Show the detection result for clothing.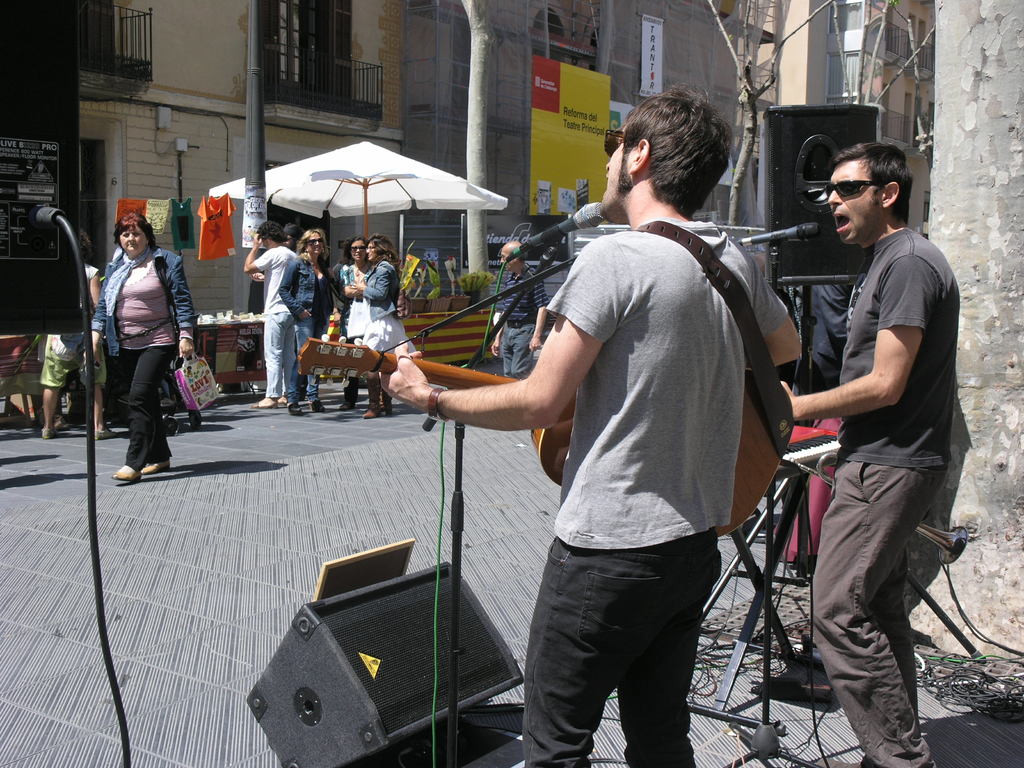
801, 218, 963, 767.
